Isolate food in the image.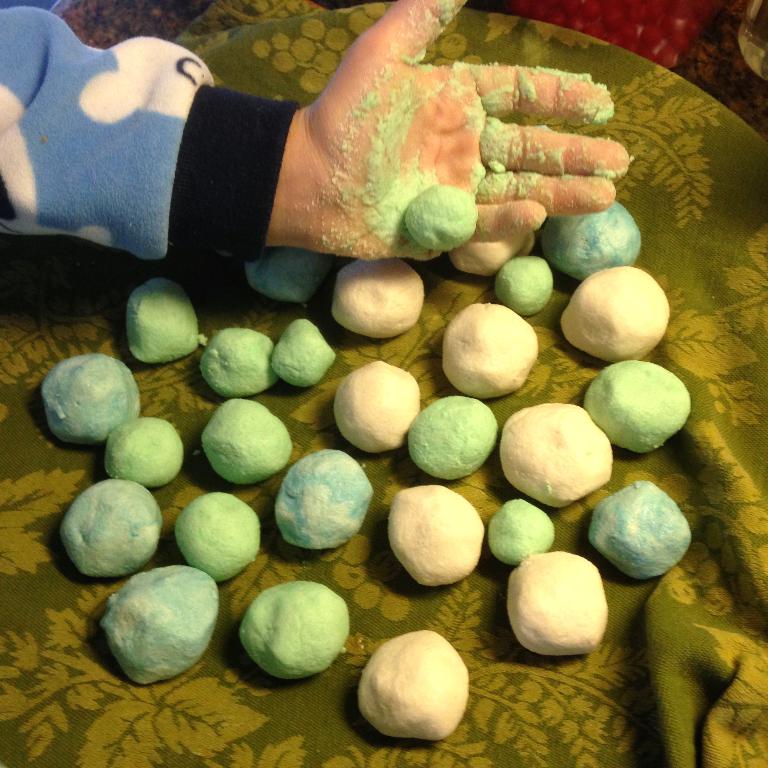
Isolated region: 588 479 694 582.
